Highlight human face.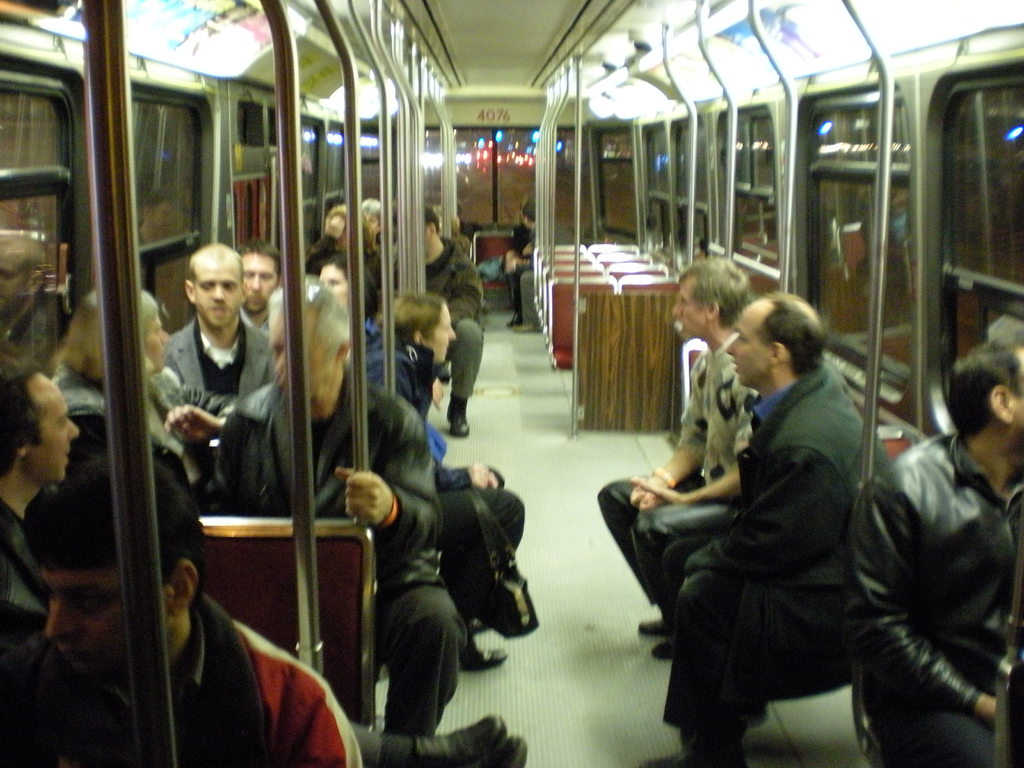
Highlighted region: [241, 252, 278, 313].
